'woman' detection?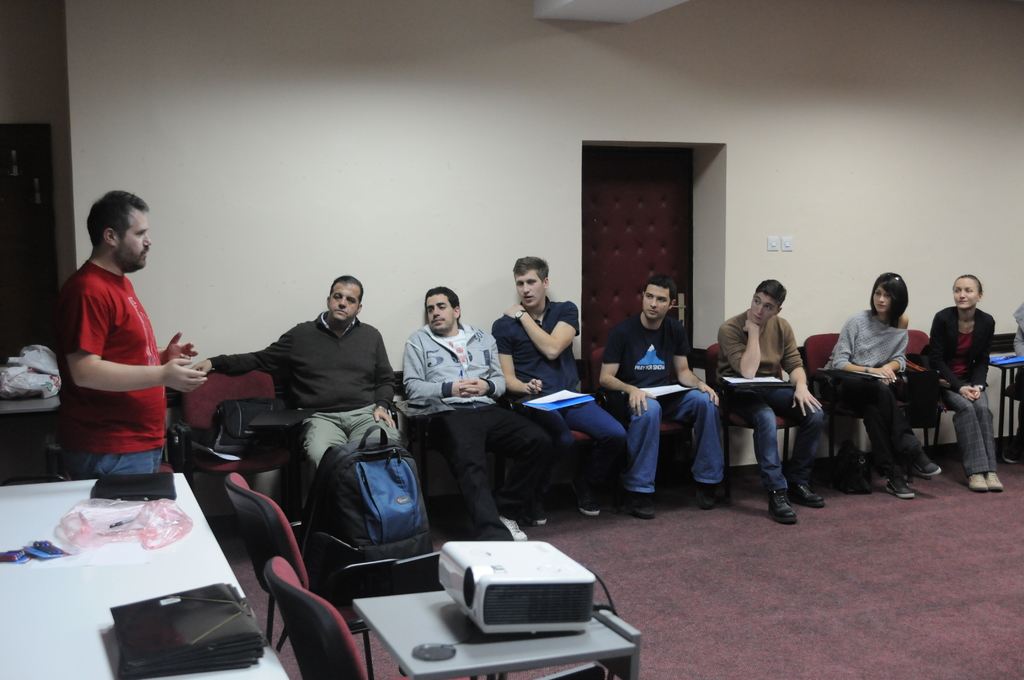
[left=838, top=273, right=941, bottom=503]
